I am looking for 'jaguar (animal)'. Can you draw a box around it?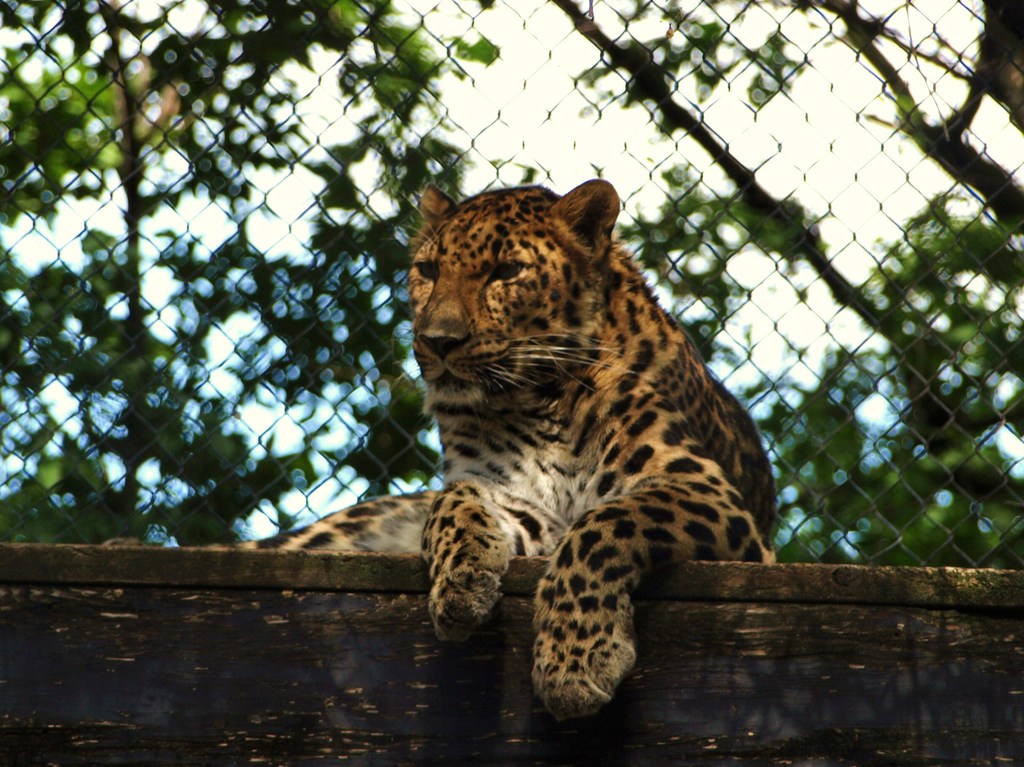
Sure, the bounding box is (left=101, top=179, right=779, bottom=714).
